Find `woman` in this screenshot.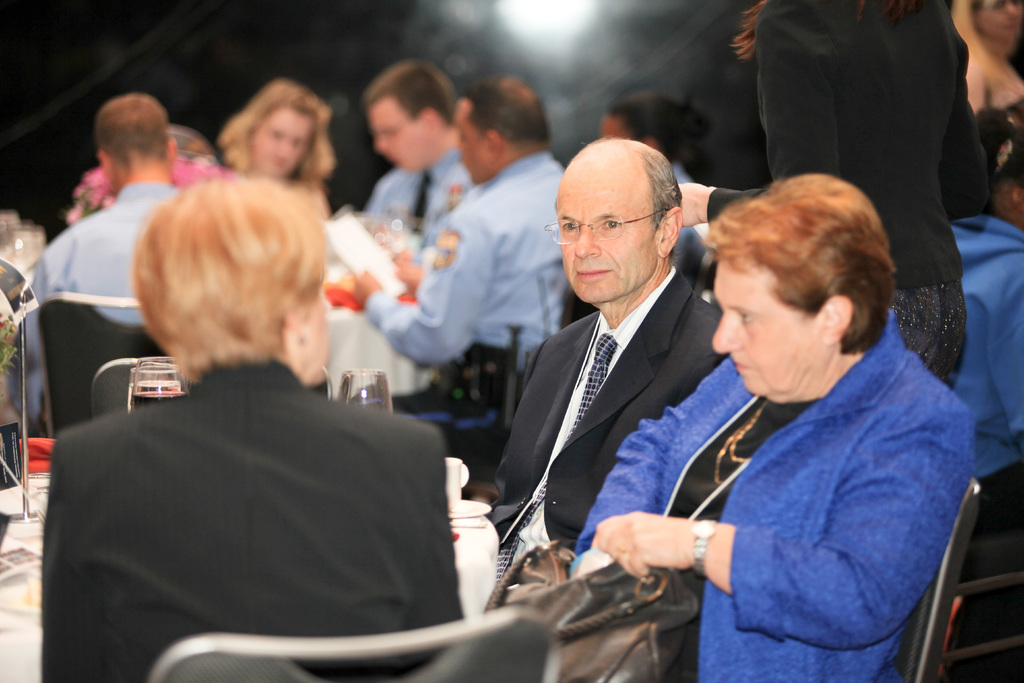
The bounding box for `woman` is {"left": 581, "top": 94, "right": 708, "bottom": 182}.
